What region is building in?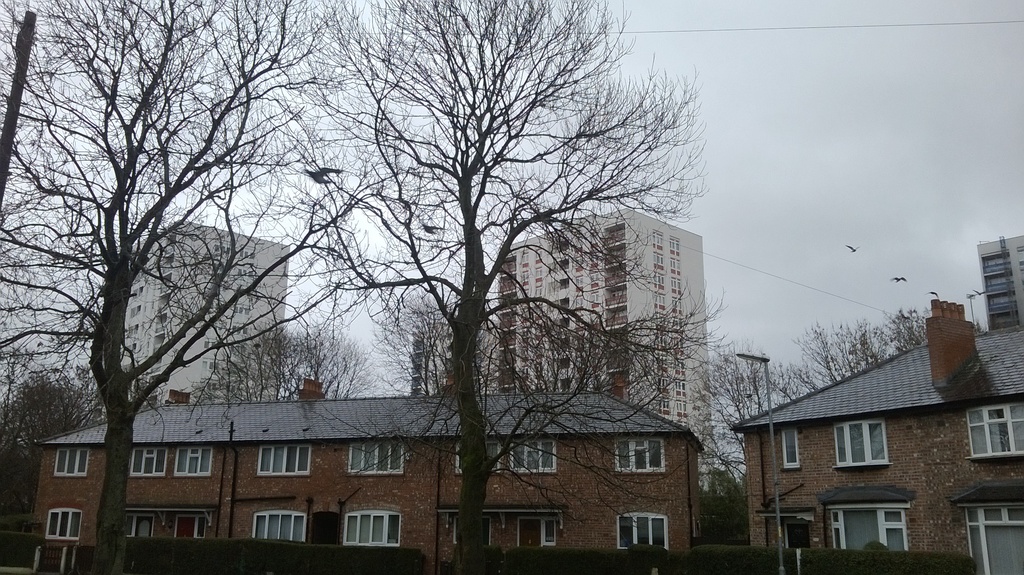
<box>976,233,1023,334</box>.
